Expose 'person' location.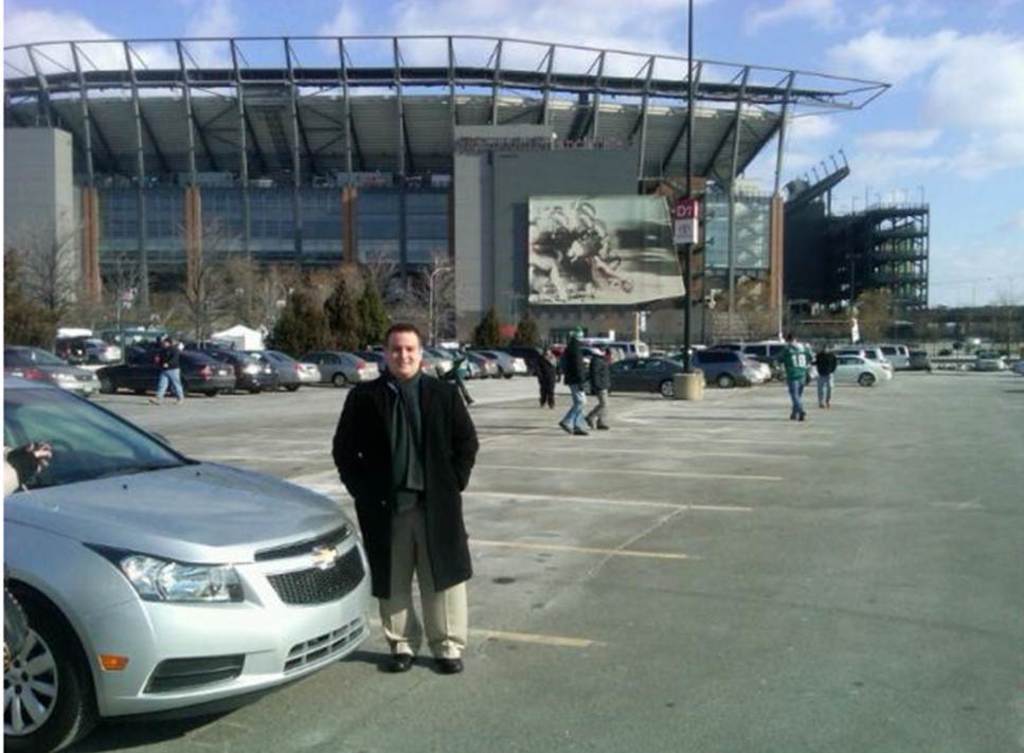
Exposed at <region>580, 339, 622, 437</region>.
